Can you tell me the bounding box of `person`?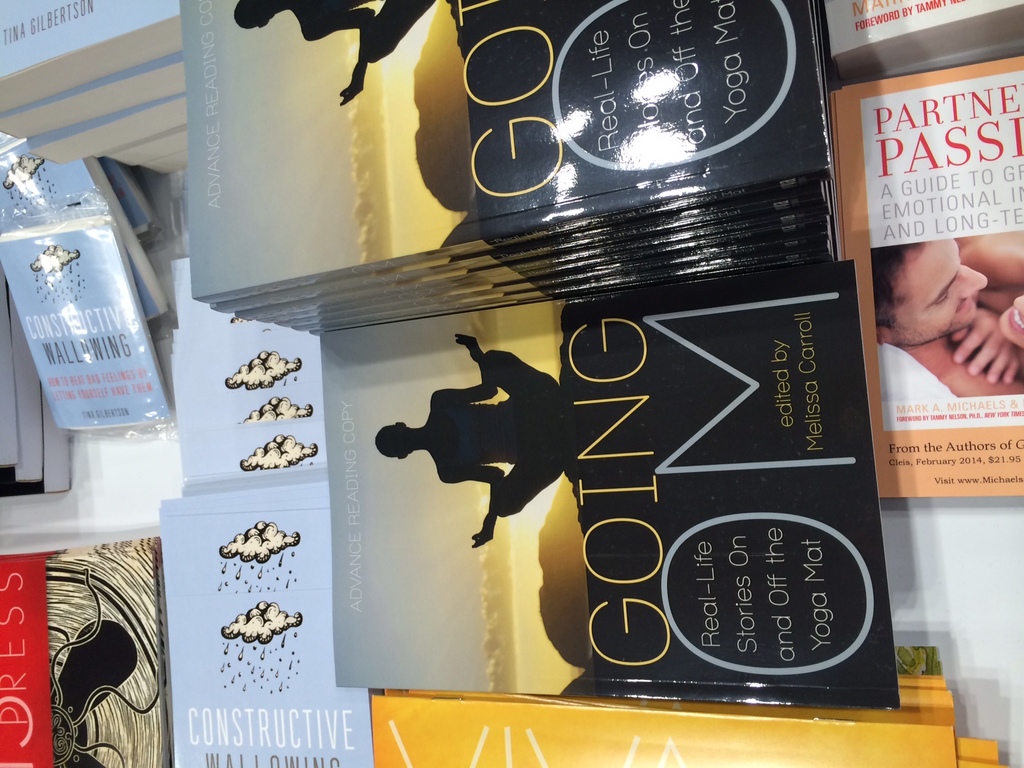
BBox(870, 236, 1023, 396).
